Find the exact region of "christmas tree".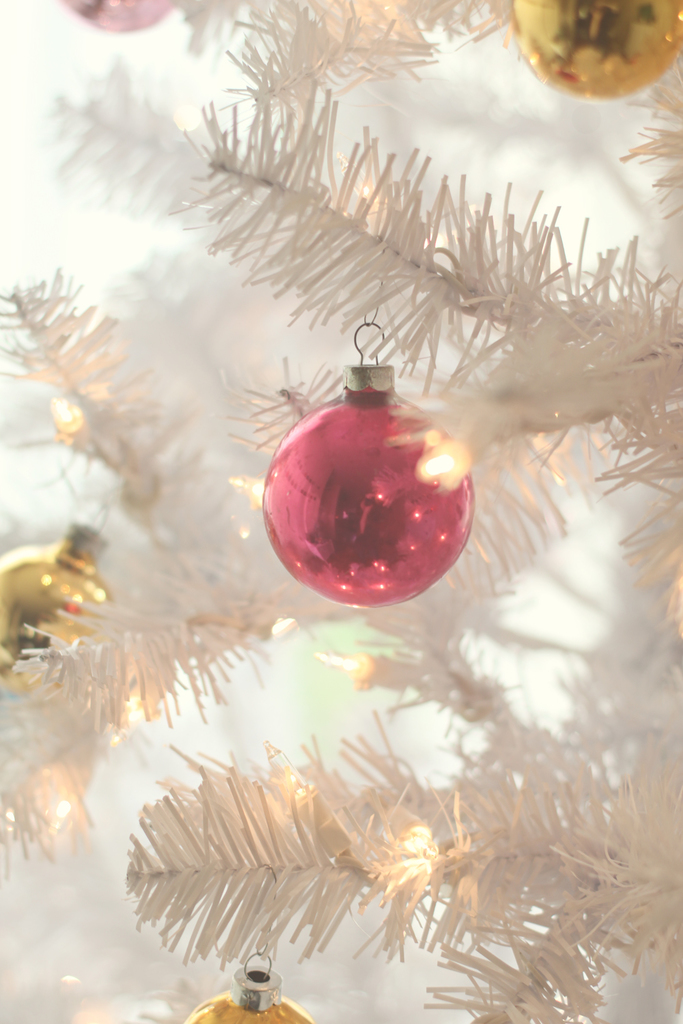
Exact region: (left=0, top=0, right=682, bottom=1023).
